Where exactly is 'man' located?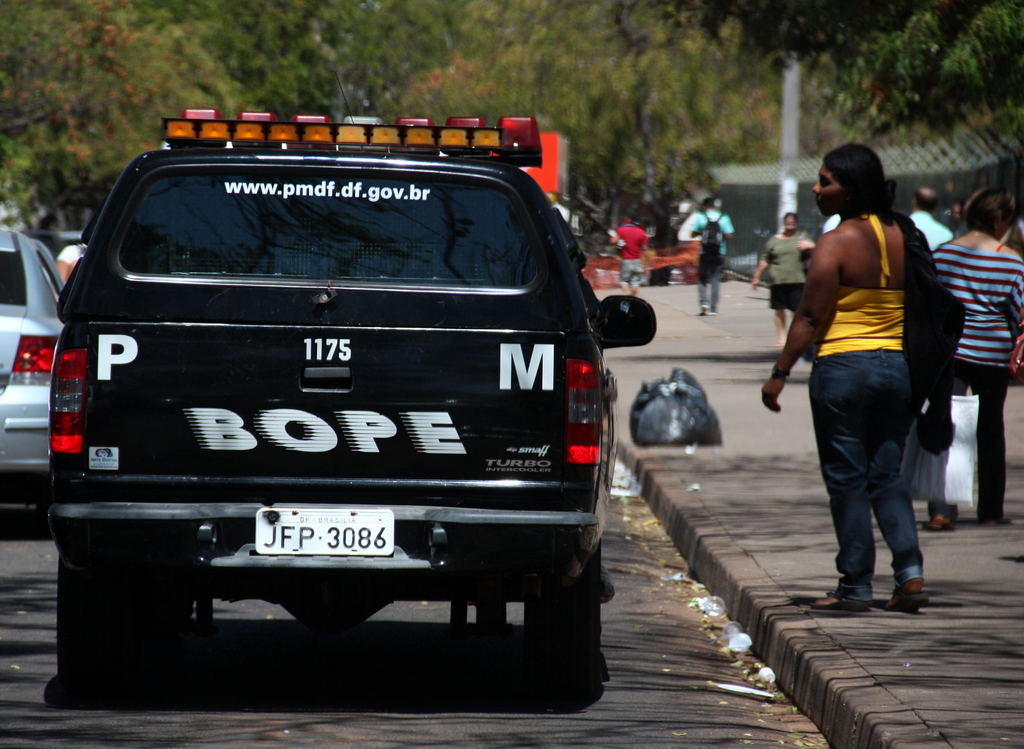
Its bounding box is (607, 206, 648, 293).
